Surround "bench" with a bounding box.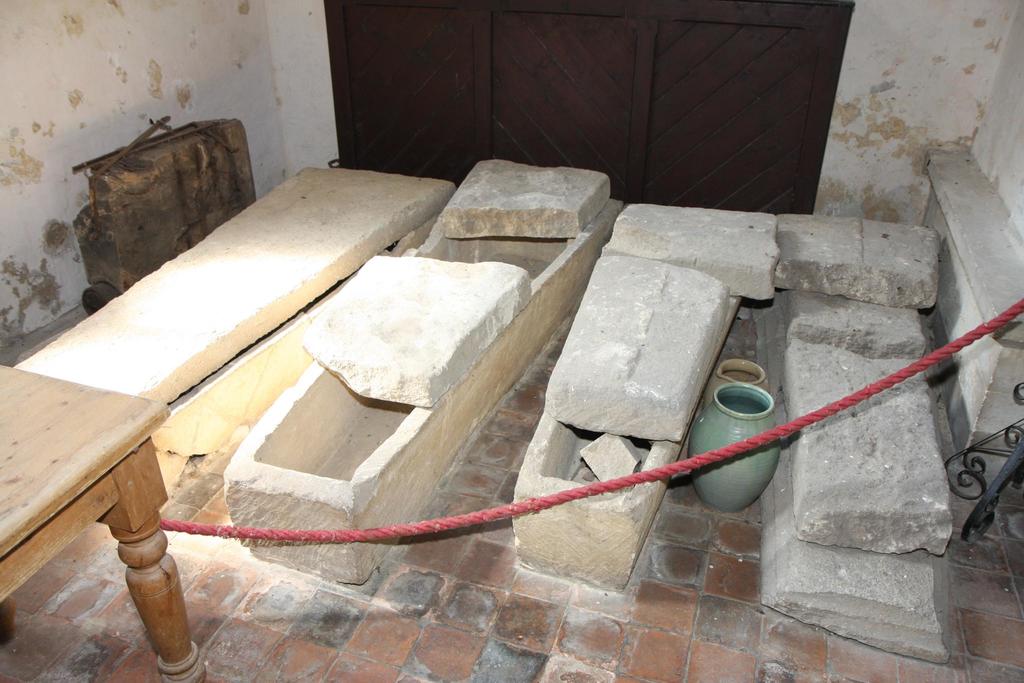
0,361,207,682.
